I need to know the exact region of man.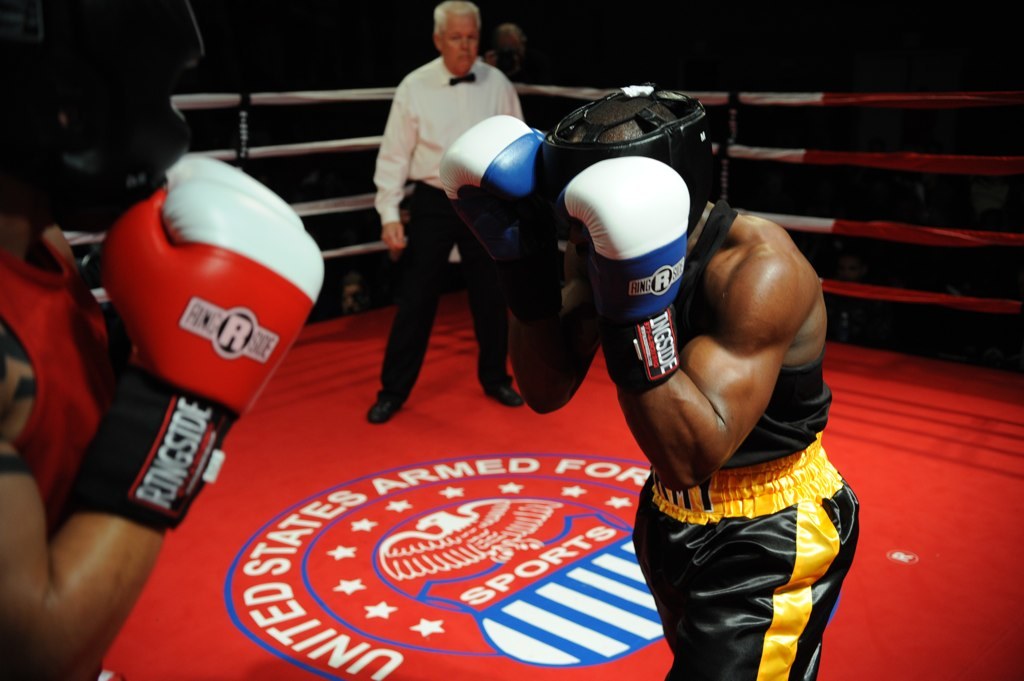
Region: select_region(587, 151, 883, 680).
